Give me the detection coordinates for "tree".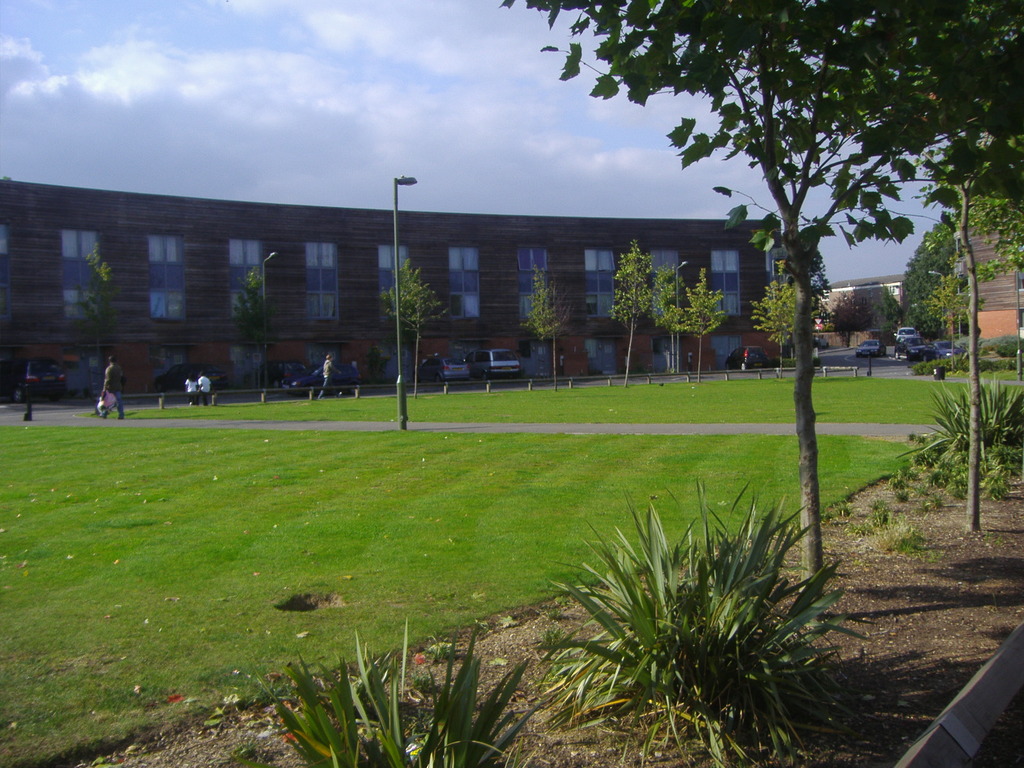
bbox(380, 256, 452, 396).
